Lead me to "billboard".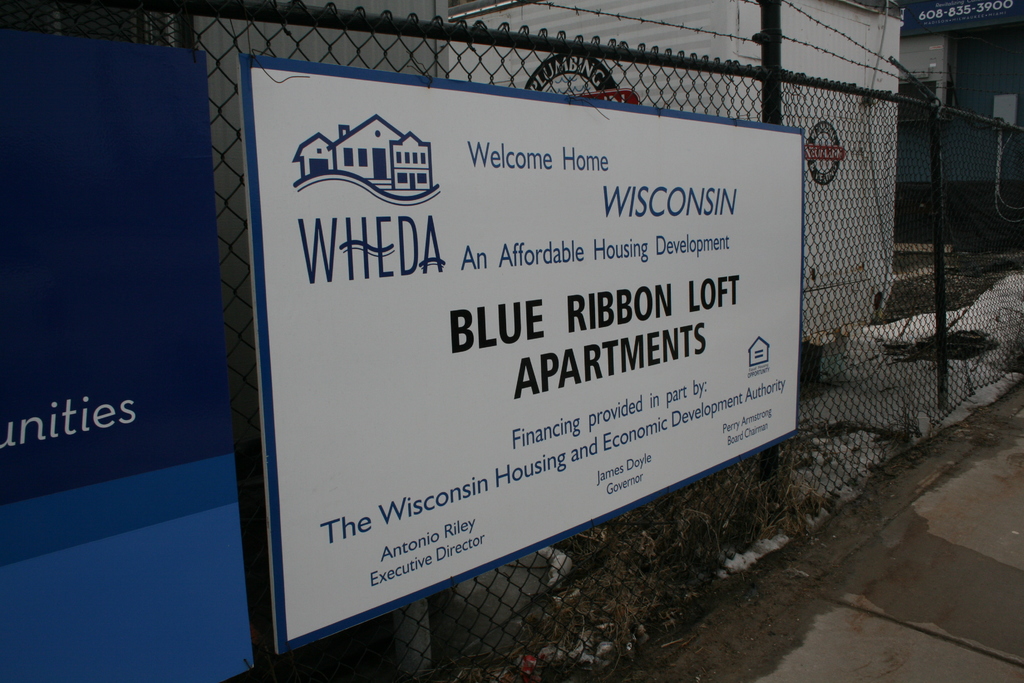
Lead to region(1, 31, 250, 682).
